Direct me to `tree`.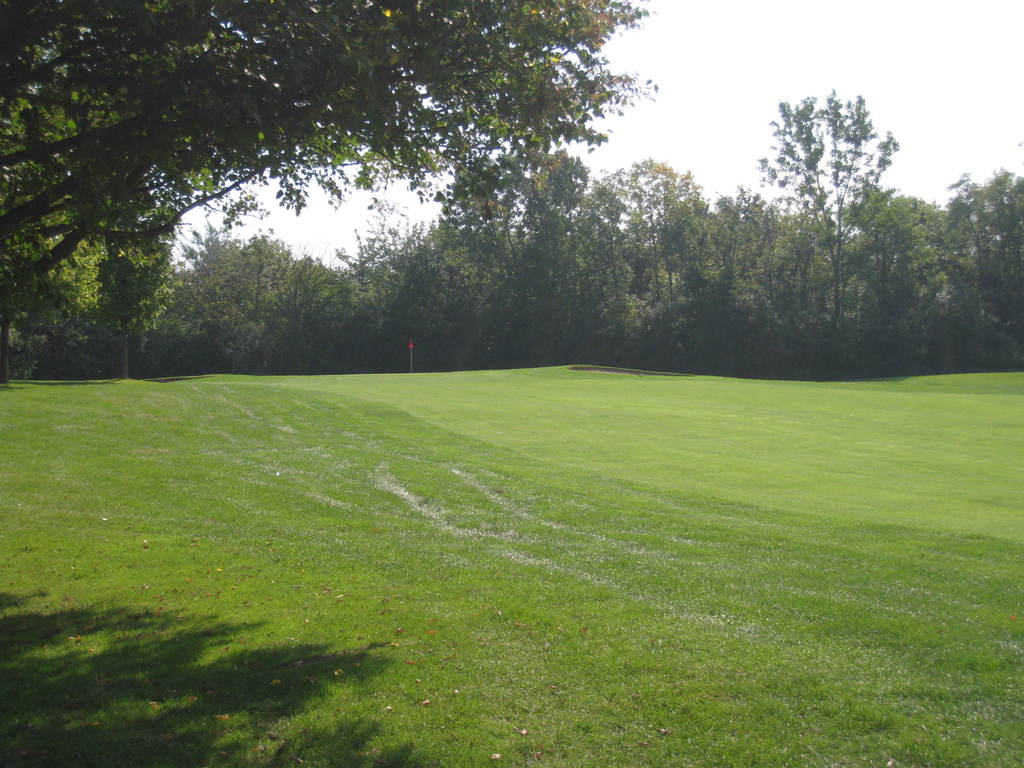
Direction: rect(664, 200, 799, 369).
